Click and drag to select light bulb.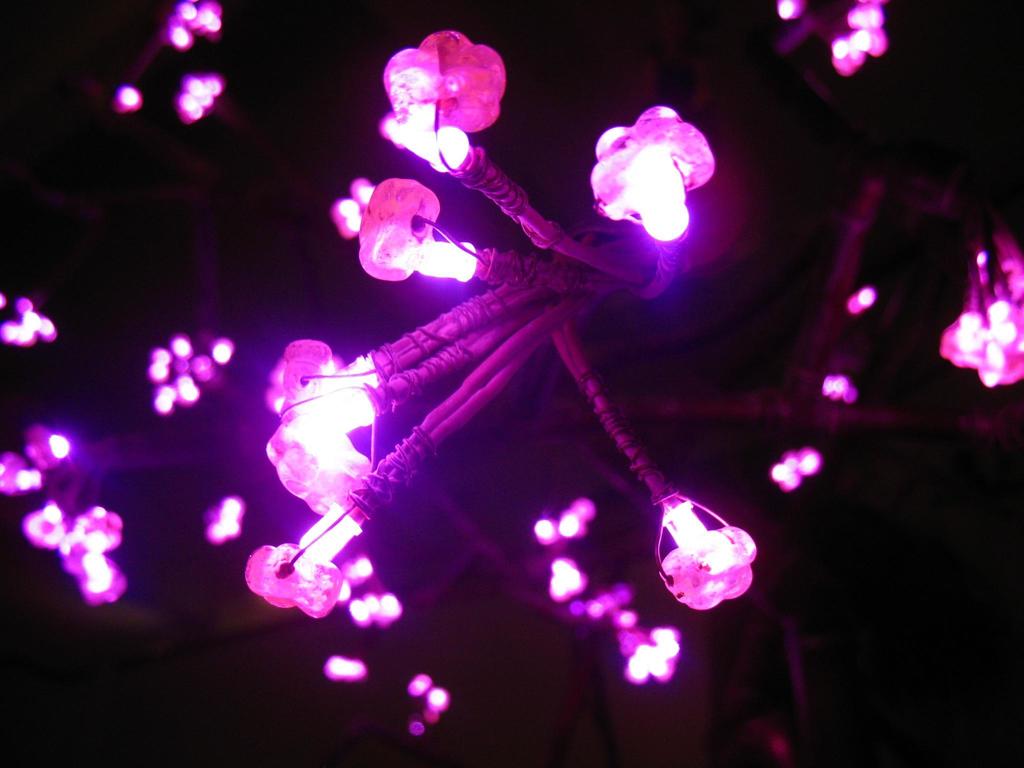
Selection: 551:559:582:594.
